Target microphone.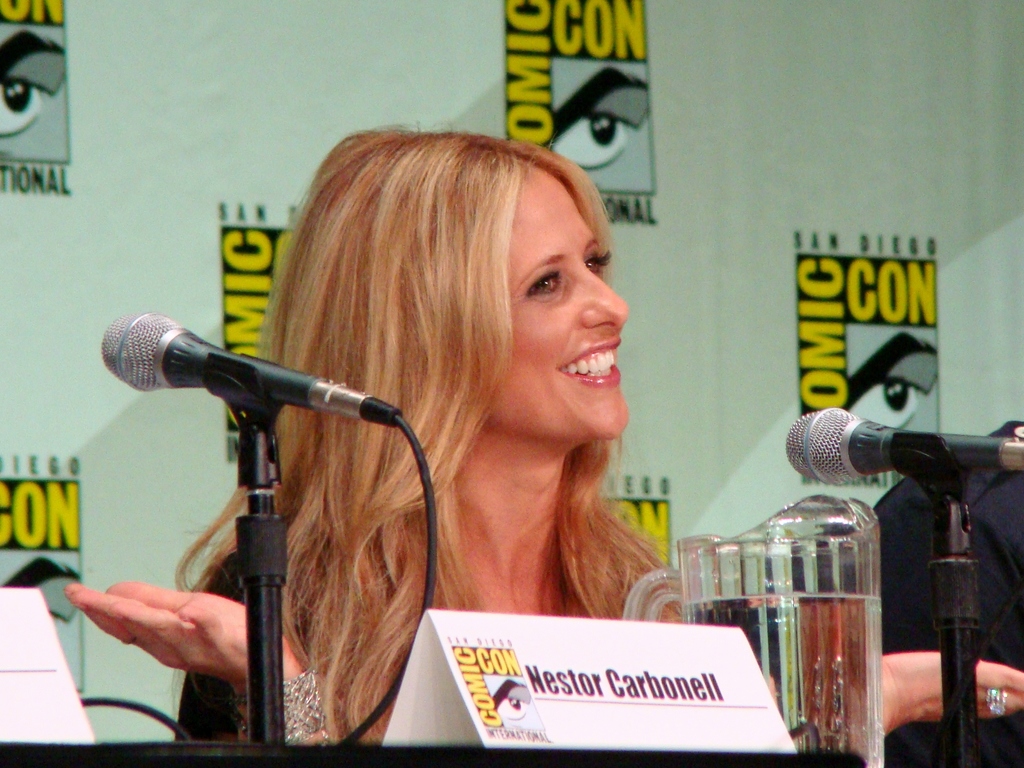
Target region: Rect(783, 404, 1023, 483).
